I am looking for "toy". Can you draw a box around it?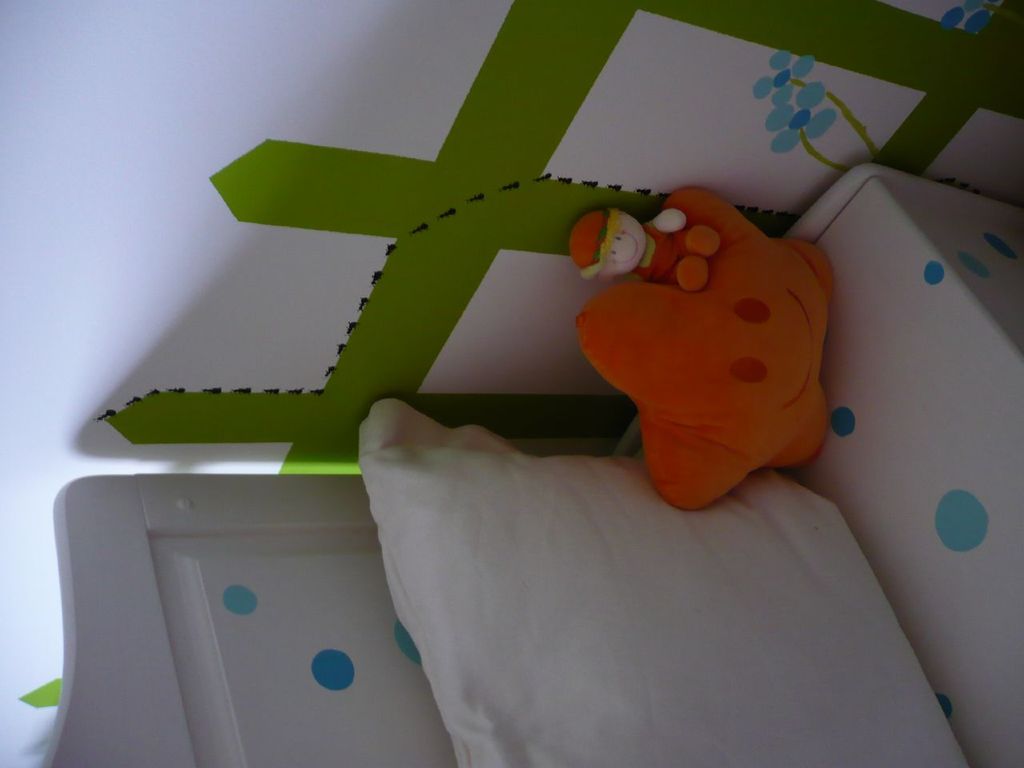
Sure, the bounding box is locate(572, 177, 829, 531).
